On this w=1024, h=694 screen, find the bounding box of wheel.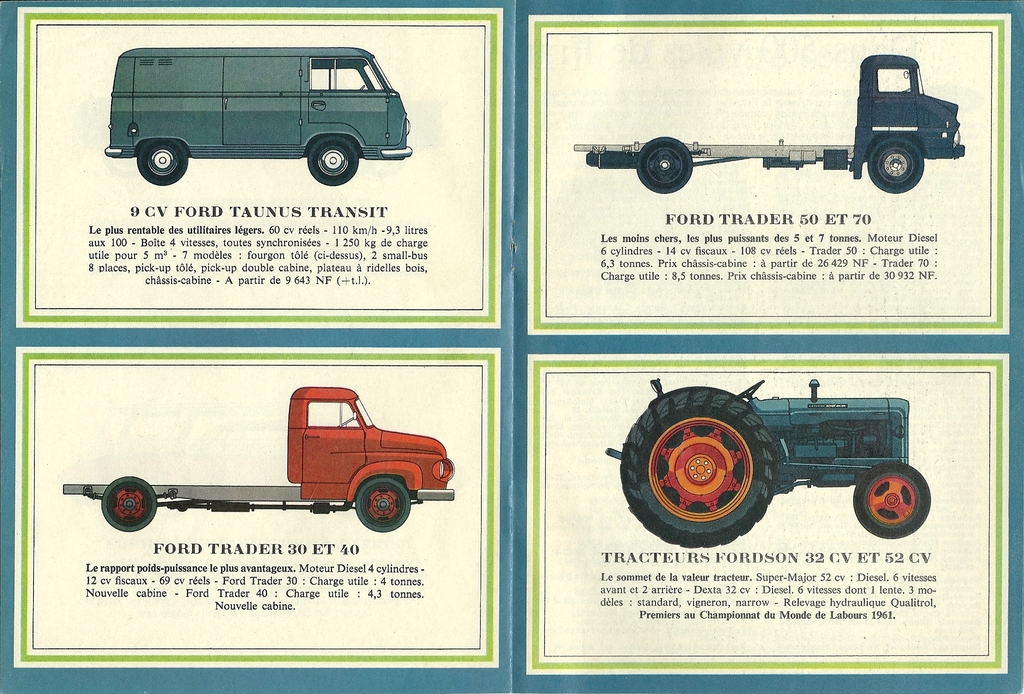
Bounding box: box(617, 384, 780, 550).
